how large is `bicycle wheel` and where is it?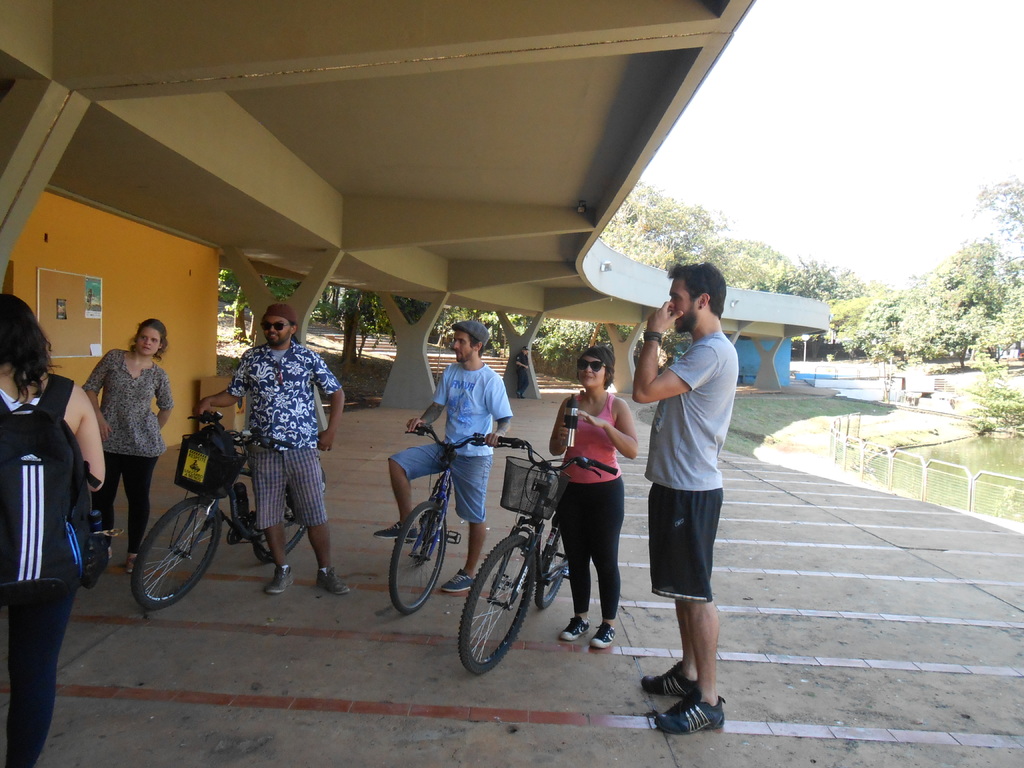
Bounding box: rect(537, 519, 574, 605).
